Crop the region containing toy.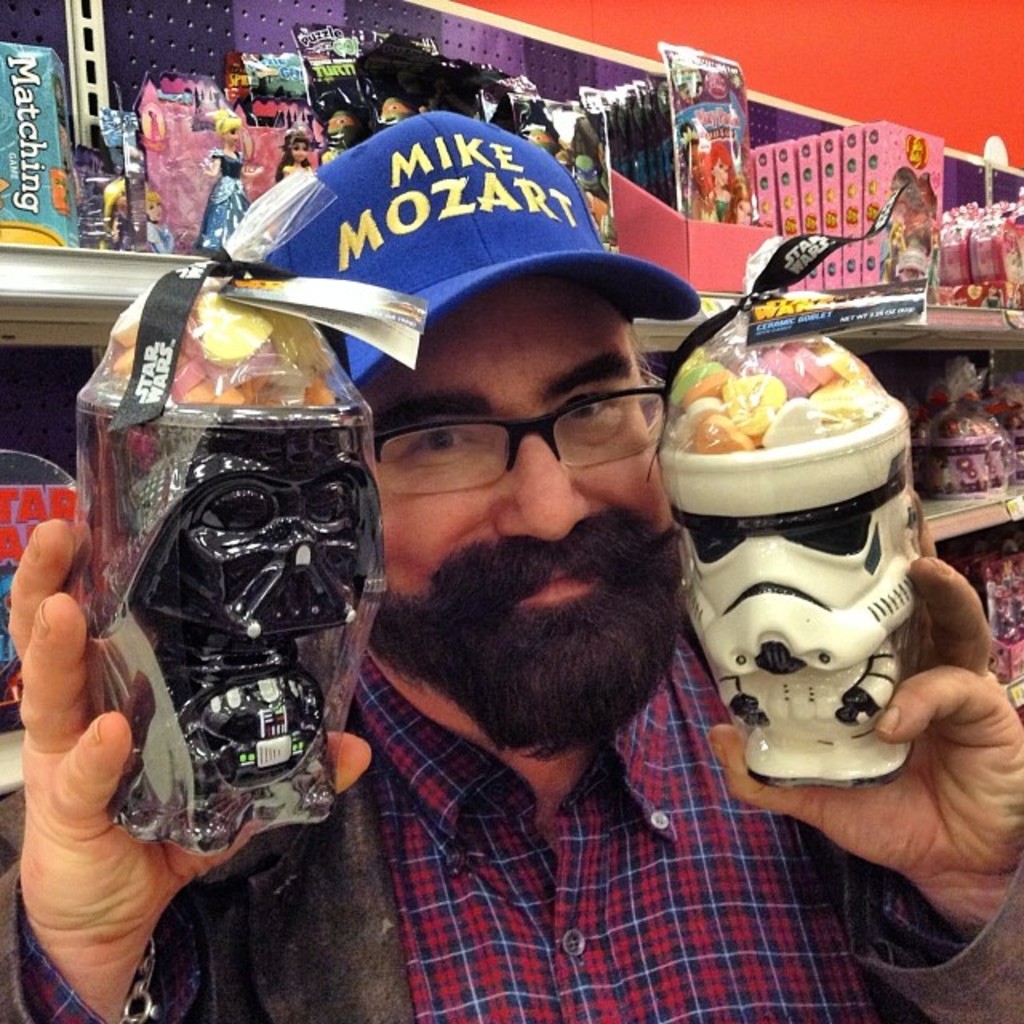
Crop region: (608, 320, 978, 851).
